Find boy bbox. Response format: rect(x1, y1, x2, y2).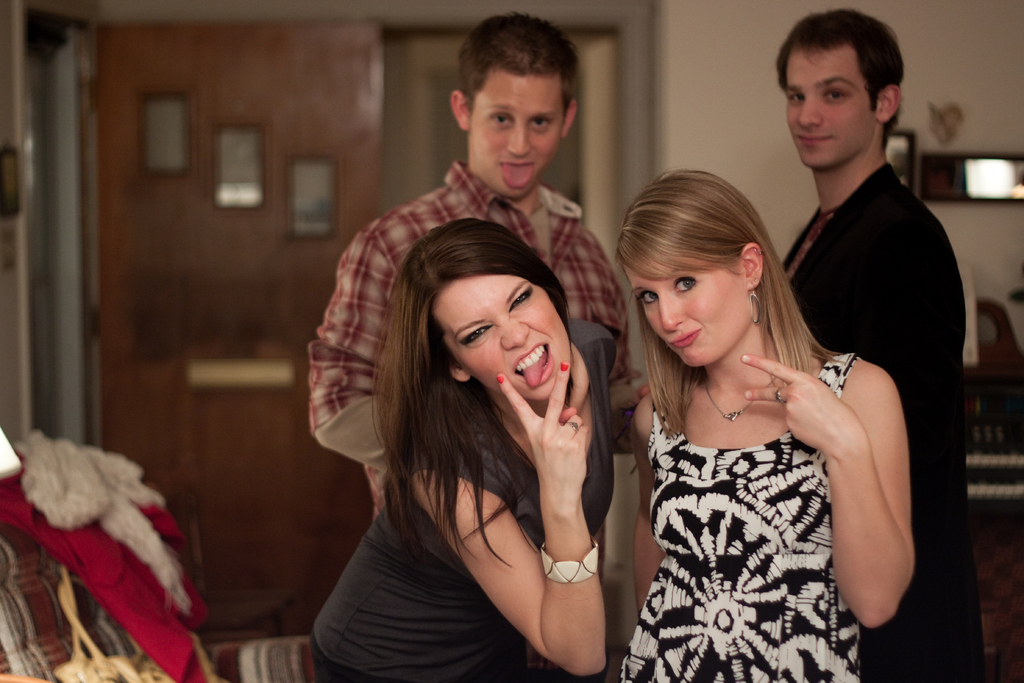
rect(307, 6, 645, 520).
